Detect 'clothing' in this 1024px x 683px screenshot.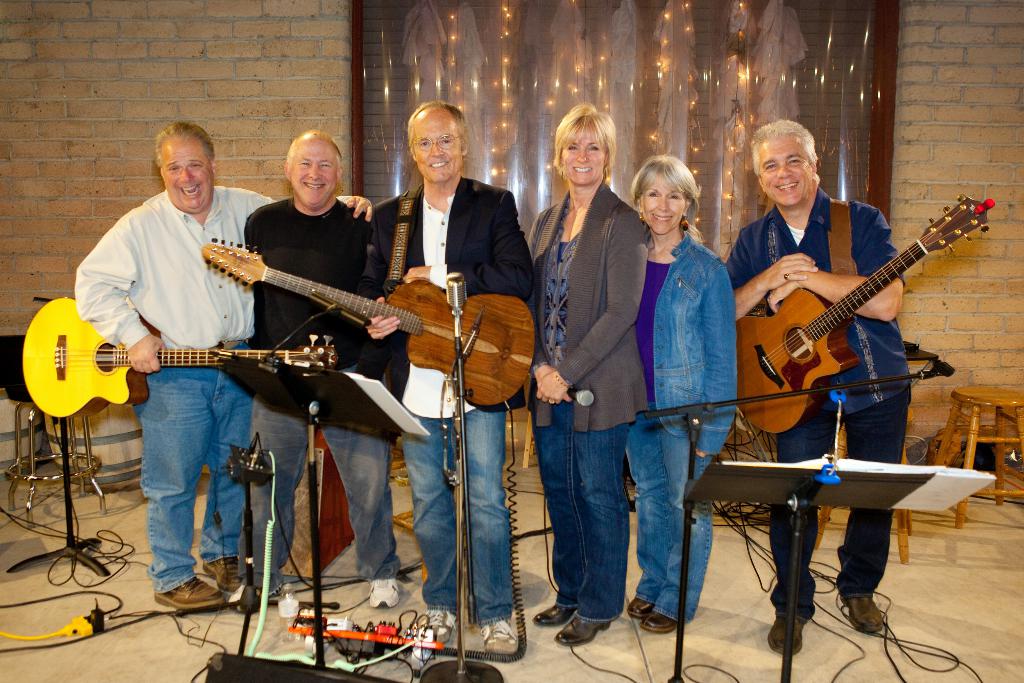
Detection: bbox=(245, 197, 403, 578).
